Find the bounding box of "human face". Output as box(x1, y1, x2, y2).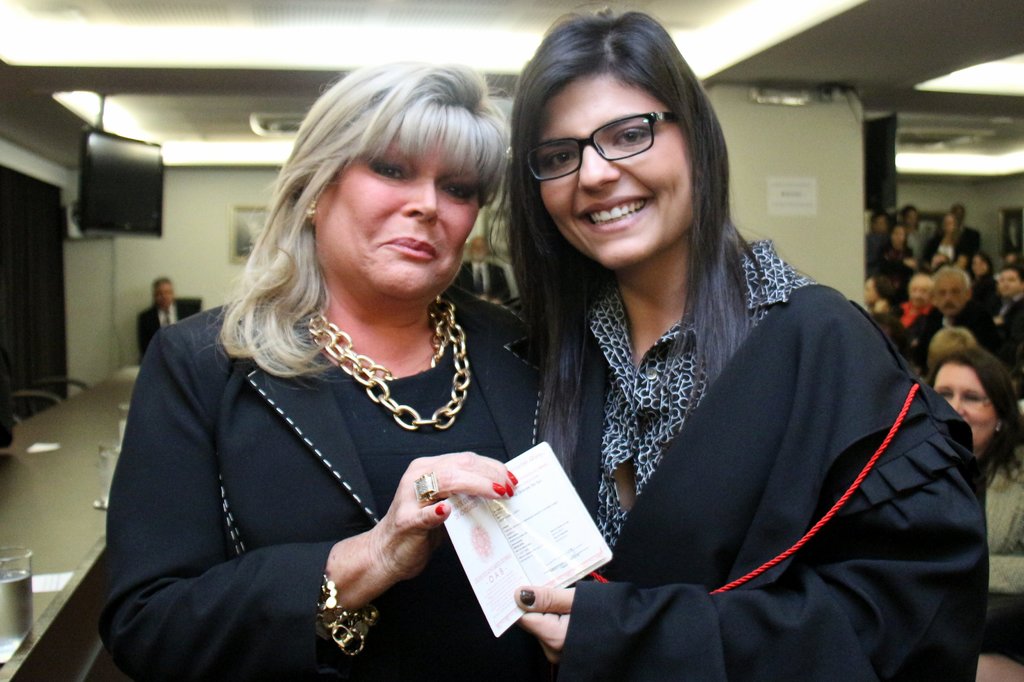
box(314, 128, 481, 305).
